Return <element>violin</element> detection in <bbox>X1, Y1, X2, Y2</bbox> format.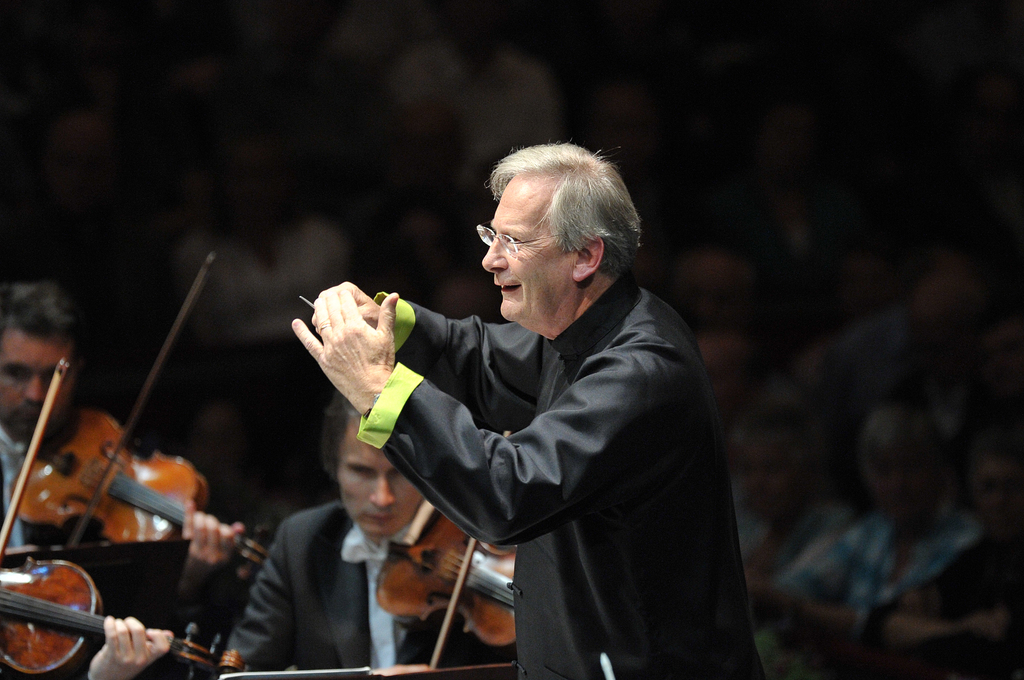
<bbox>0, 357, 240, 679</bbox>.
